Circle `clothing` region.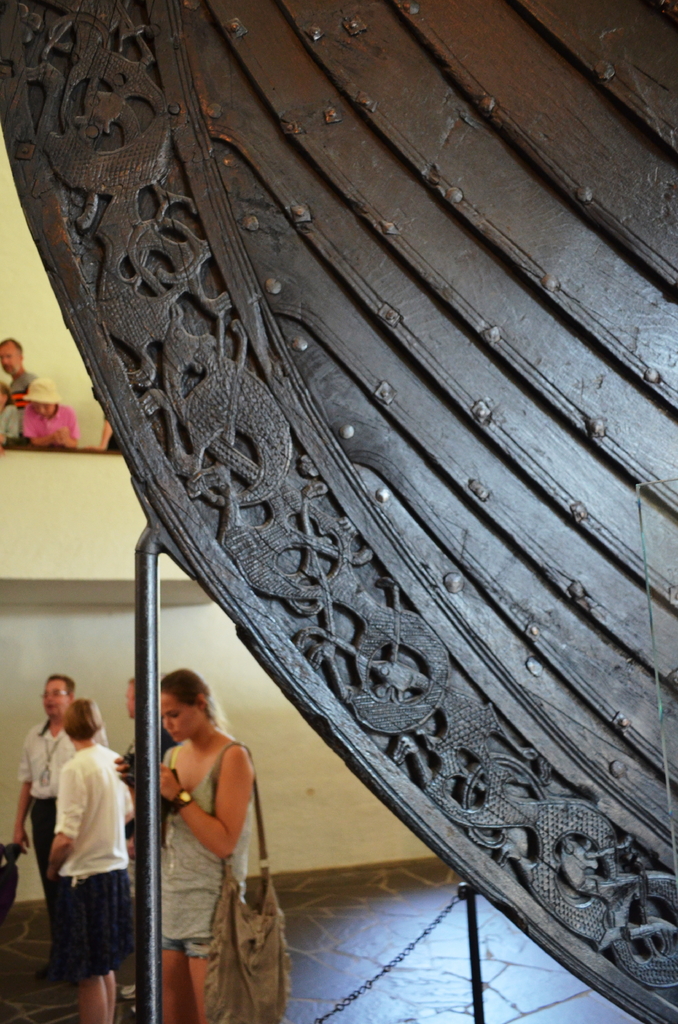
Region: bbox(20, 717, 109, 947).
